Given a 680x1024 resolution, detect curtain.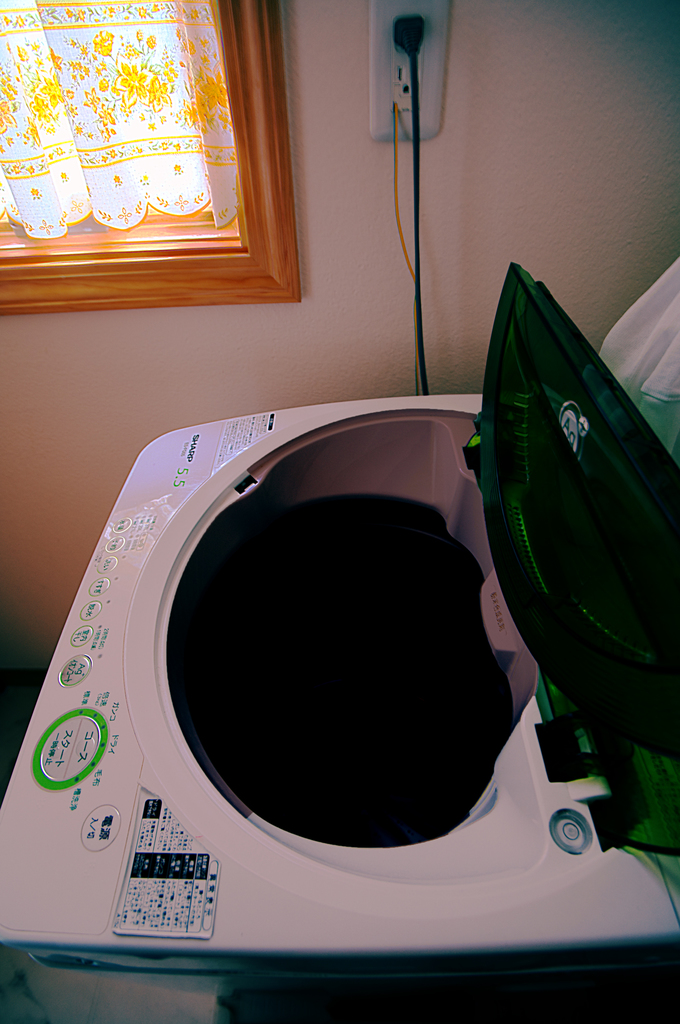
<box>29,8,328,302</box>.
